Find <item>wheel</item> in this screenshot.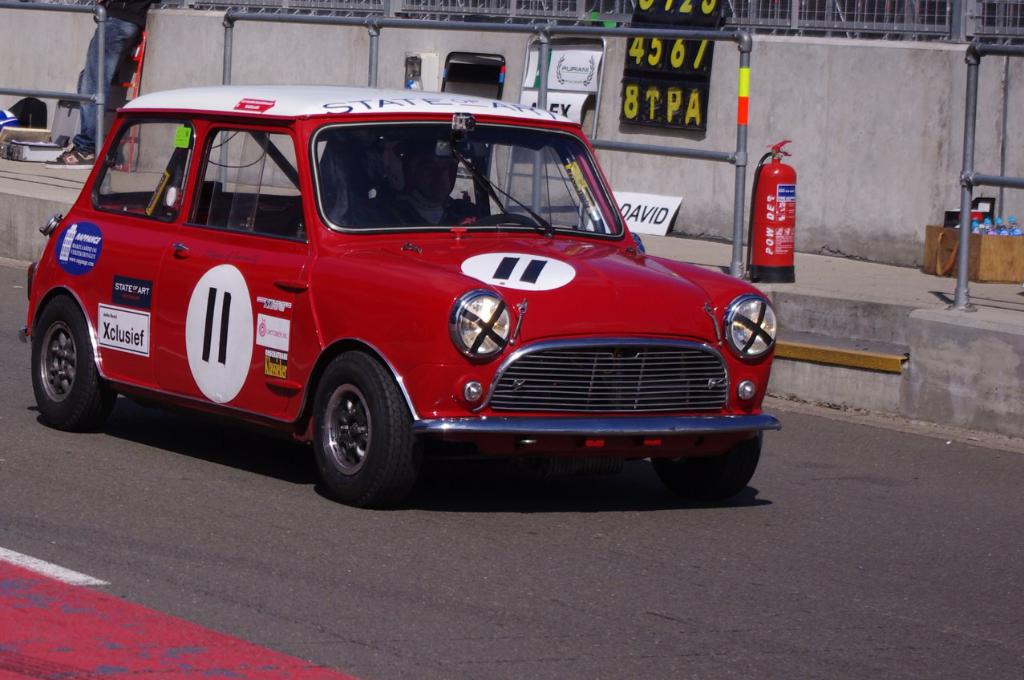
The bounding box for <item>wheel</item> is box=[300, 361, 405, 494].
